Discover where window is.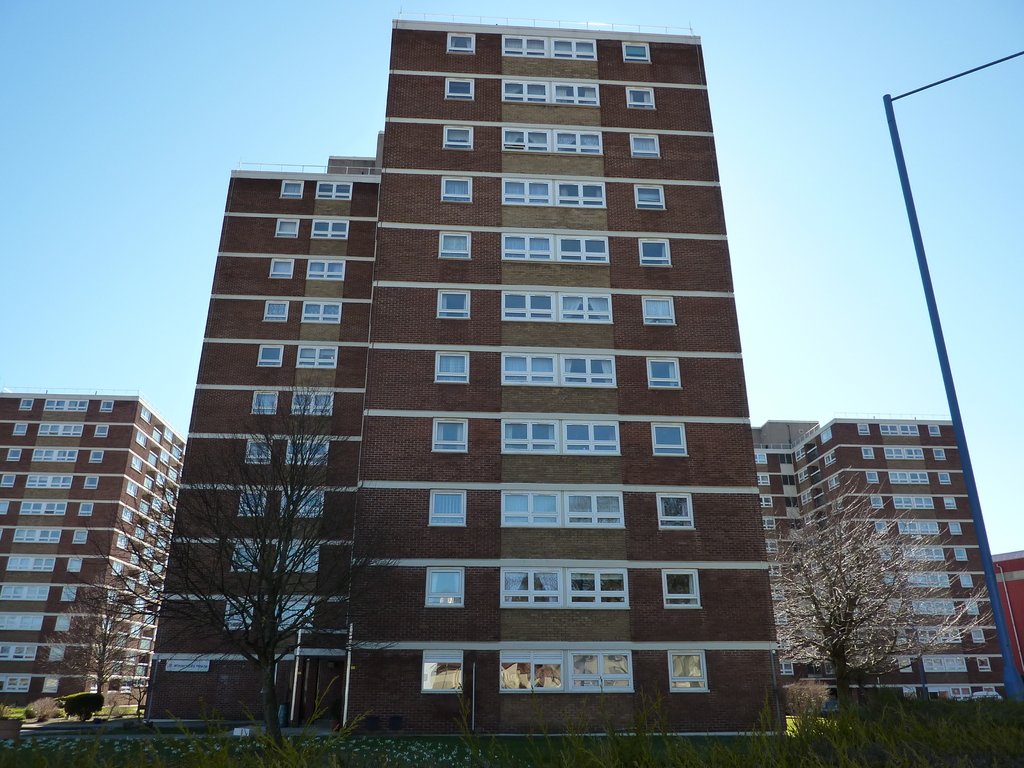
Discovered at select_region(504, 180, 547, 200).
